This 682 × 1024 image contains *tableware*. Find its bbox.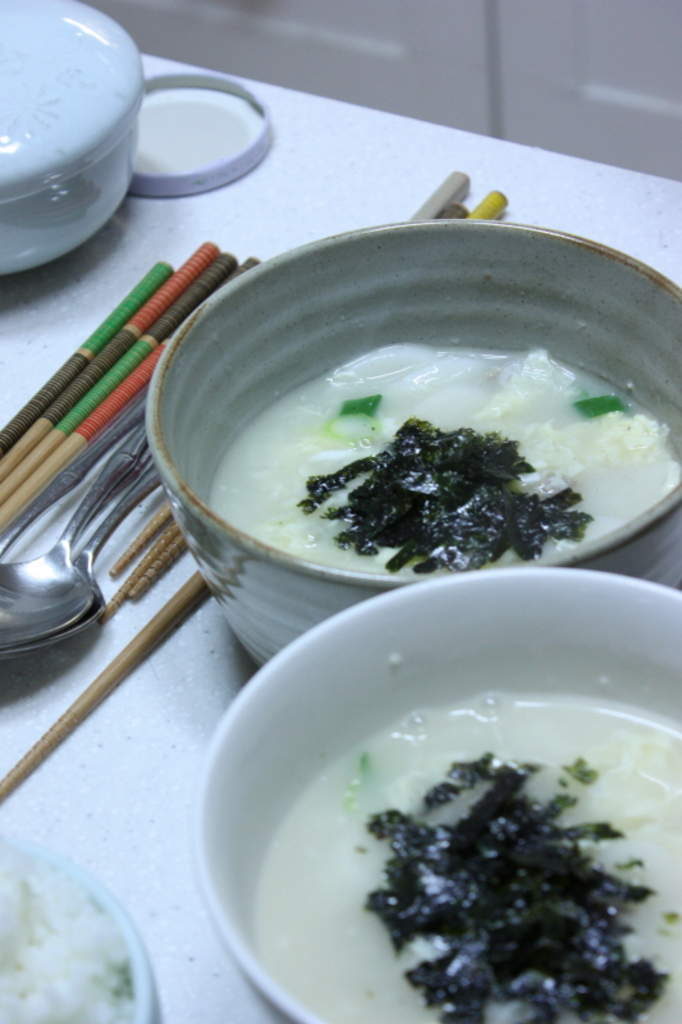
BBox(143, 220, 681, 668).
